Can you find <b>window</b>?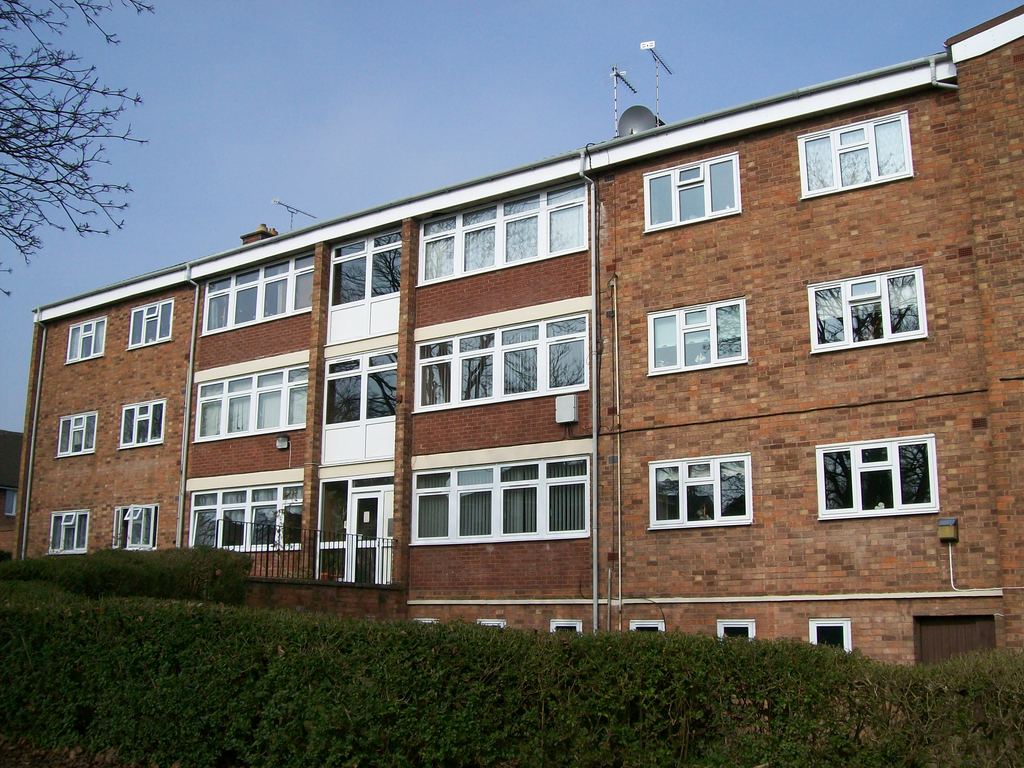
Yes, bounding box: region(648, 456, 754, 528).
